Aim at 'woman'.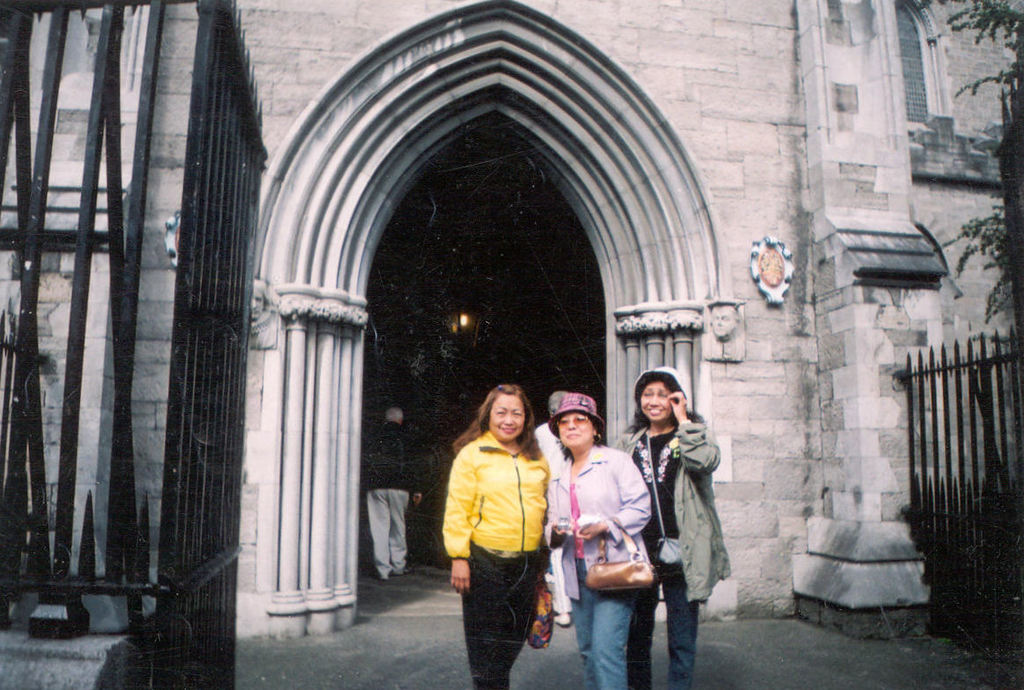
Aimed at left=427, top=378, right=567, bottom=689.
